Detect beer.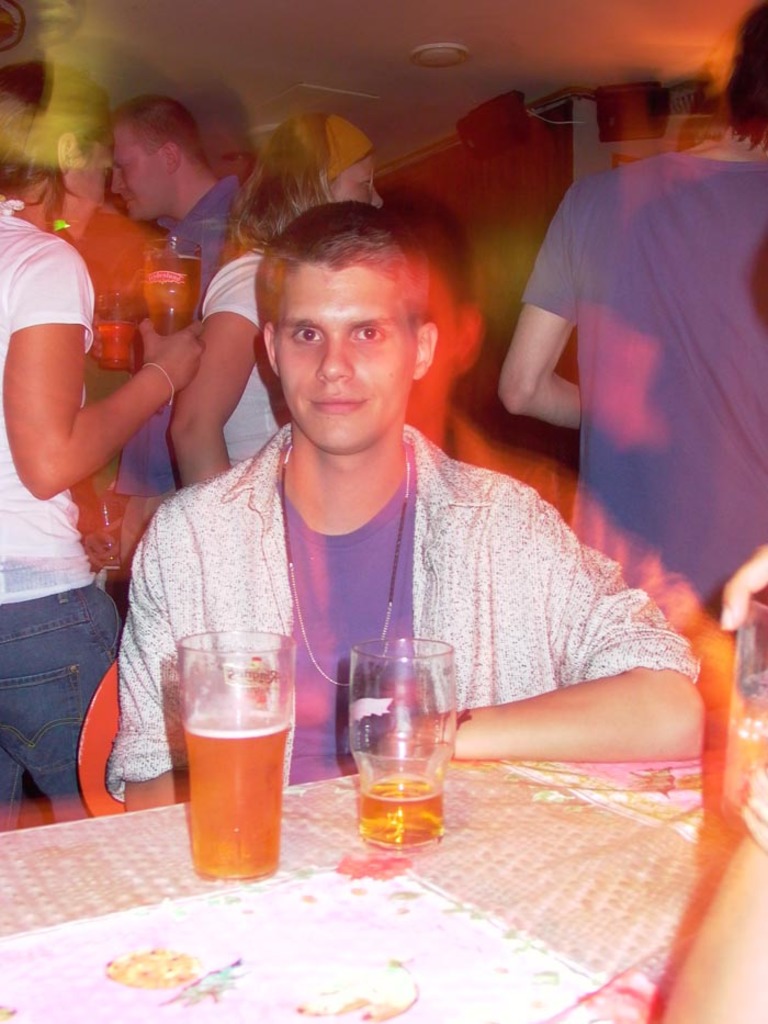
Detected at [left=142, top=248, right=205, bottom=342].
